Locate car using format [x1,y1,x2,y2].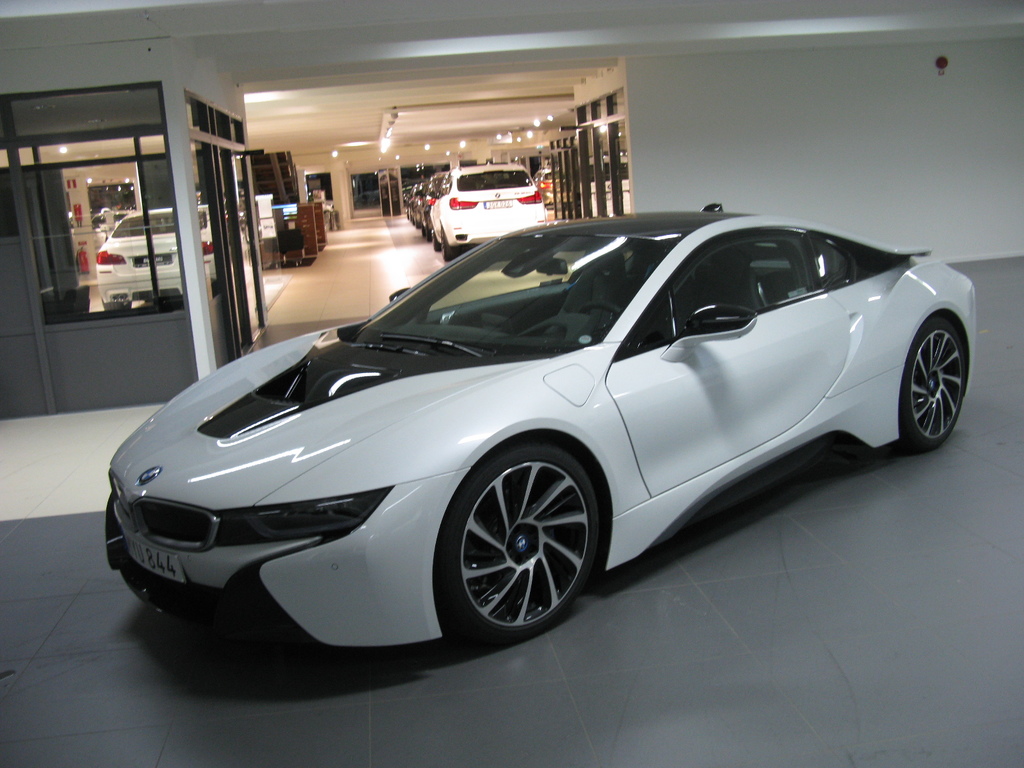
[97,204,974,655].
